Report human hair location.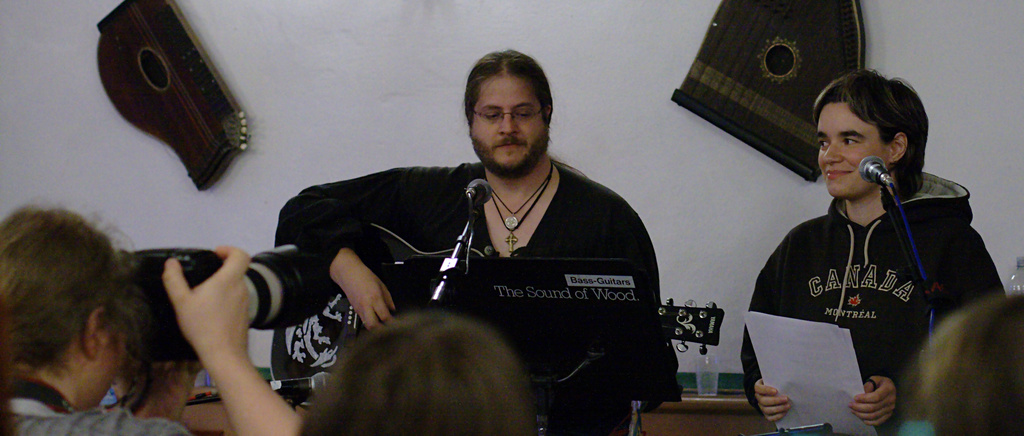
Report: (931, 290, 1023, 435).
